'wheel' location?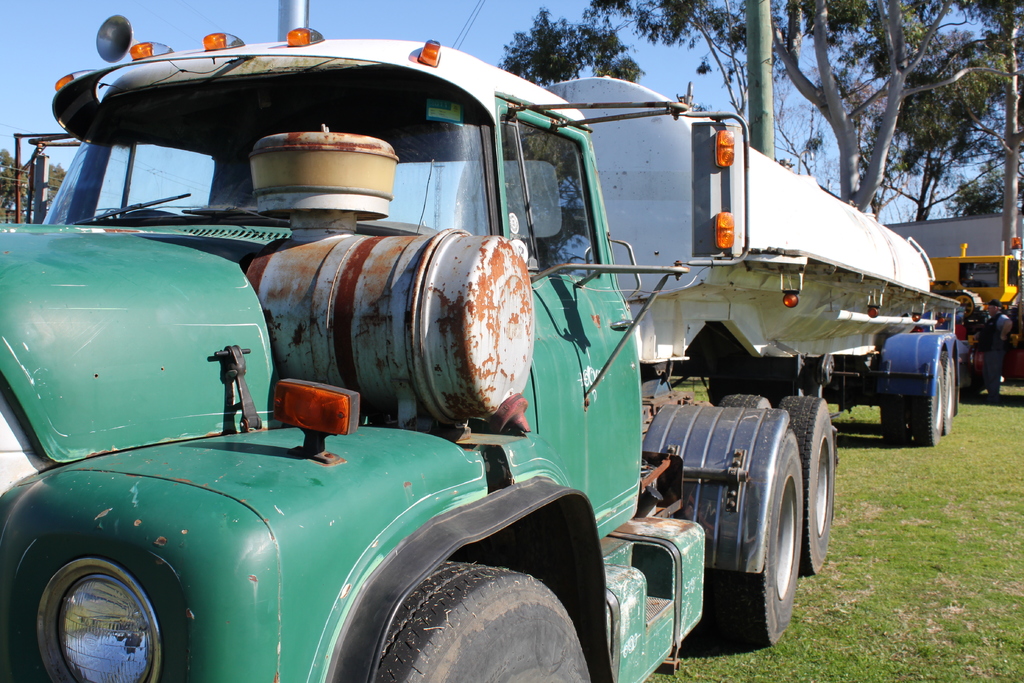
370:557:594:682
